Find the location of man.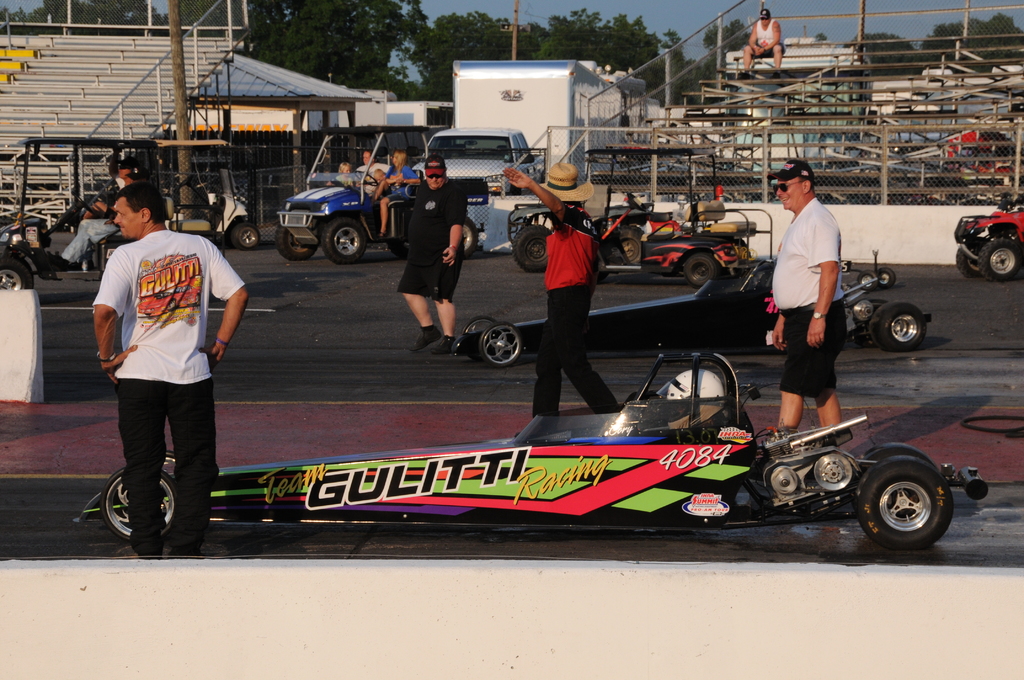
Location: {"left": 392, "top": 150, "right": 421, "bottom": 186}.
